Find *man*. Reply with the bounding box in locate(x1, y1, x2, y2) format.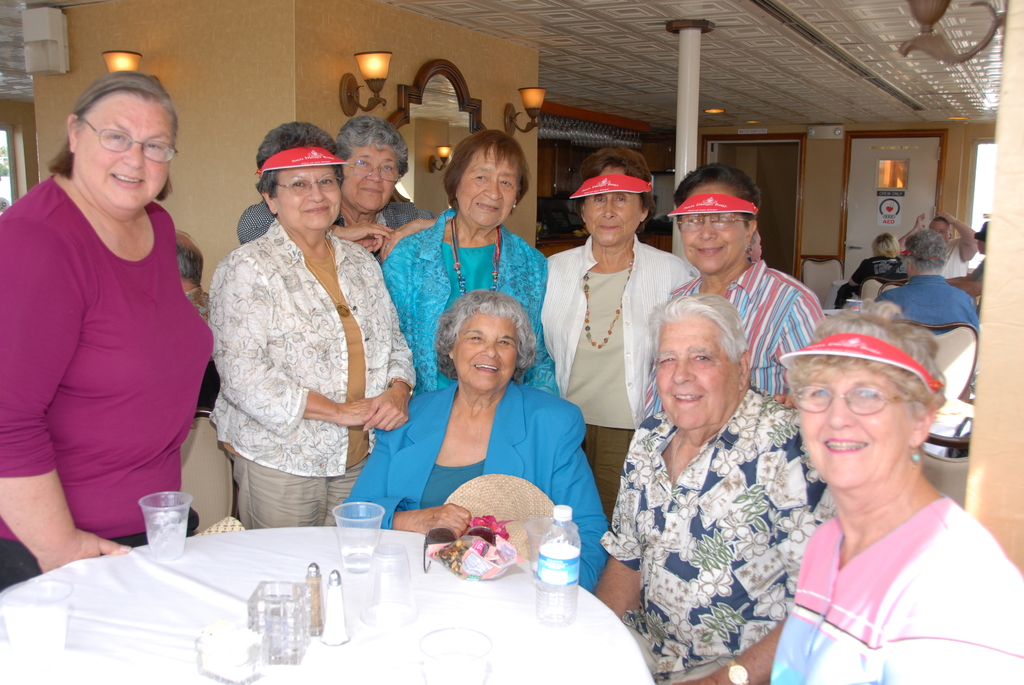
locate(593, 292, 820, 684).
